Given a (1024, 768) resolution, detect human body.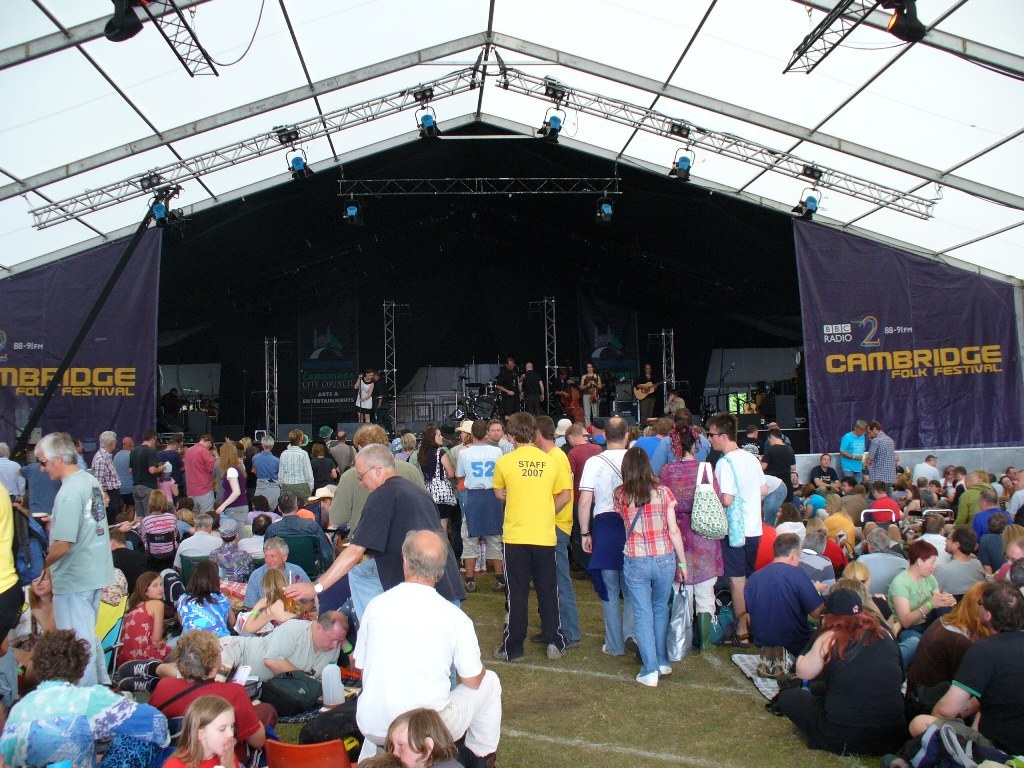
region(345, 536, 517, 767).
